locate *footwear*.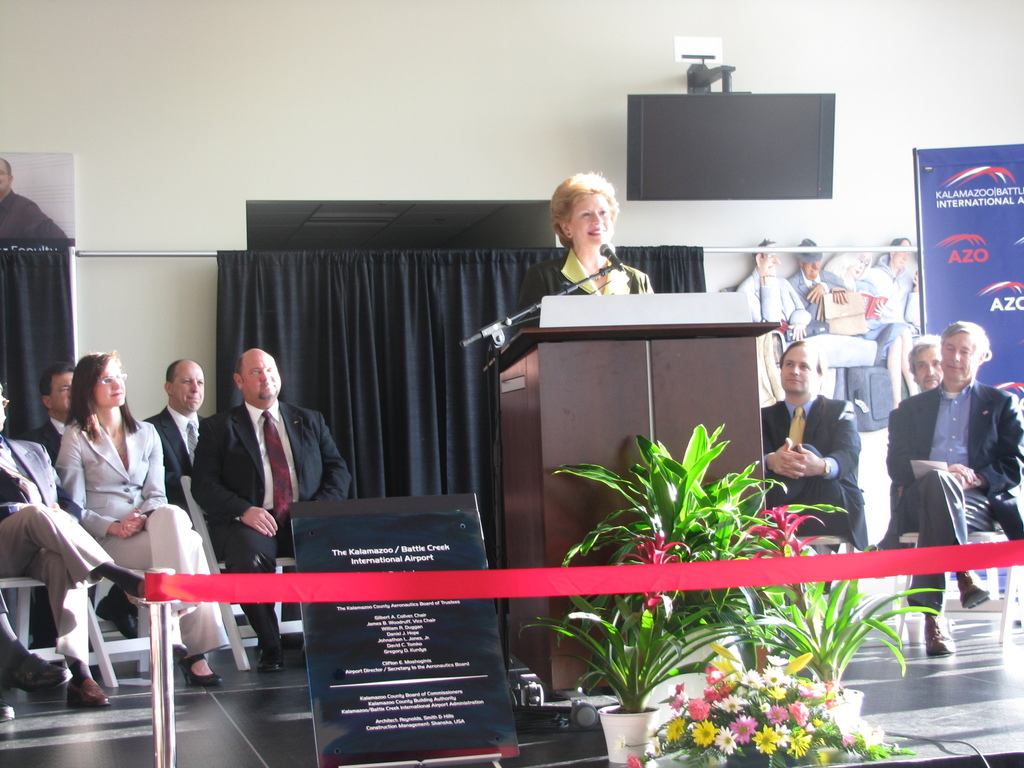
Bounding box: <region>7, 654, 74, 692</region>.
